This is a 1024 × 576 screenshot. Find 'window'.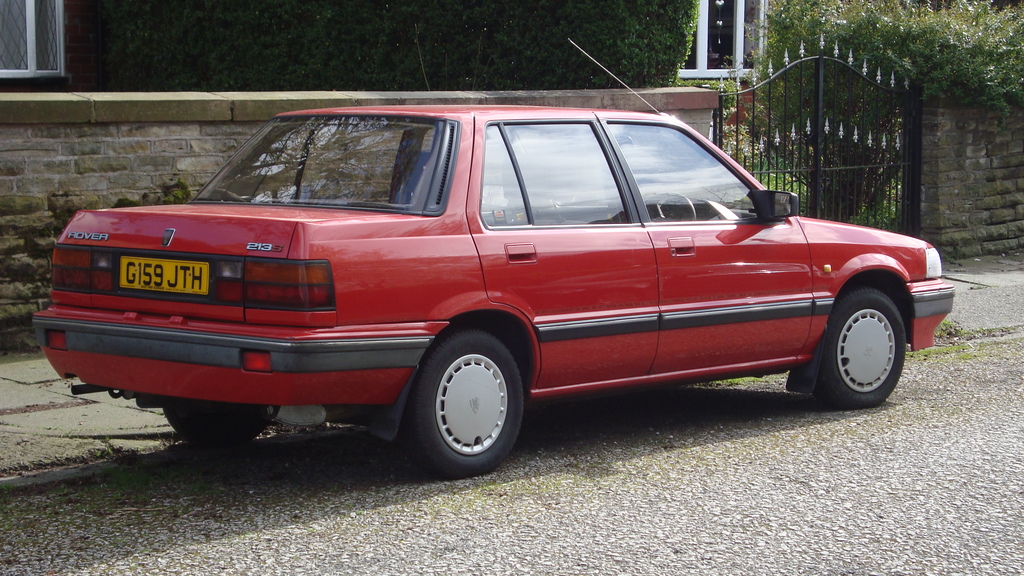
Bounding box: {"x1": 4, "y1": 0, "x2": 60, "y2": 77}.
